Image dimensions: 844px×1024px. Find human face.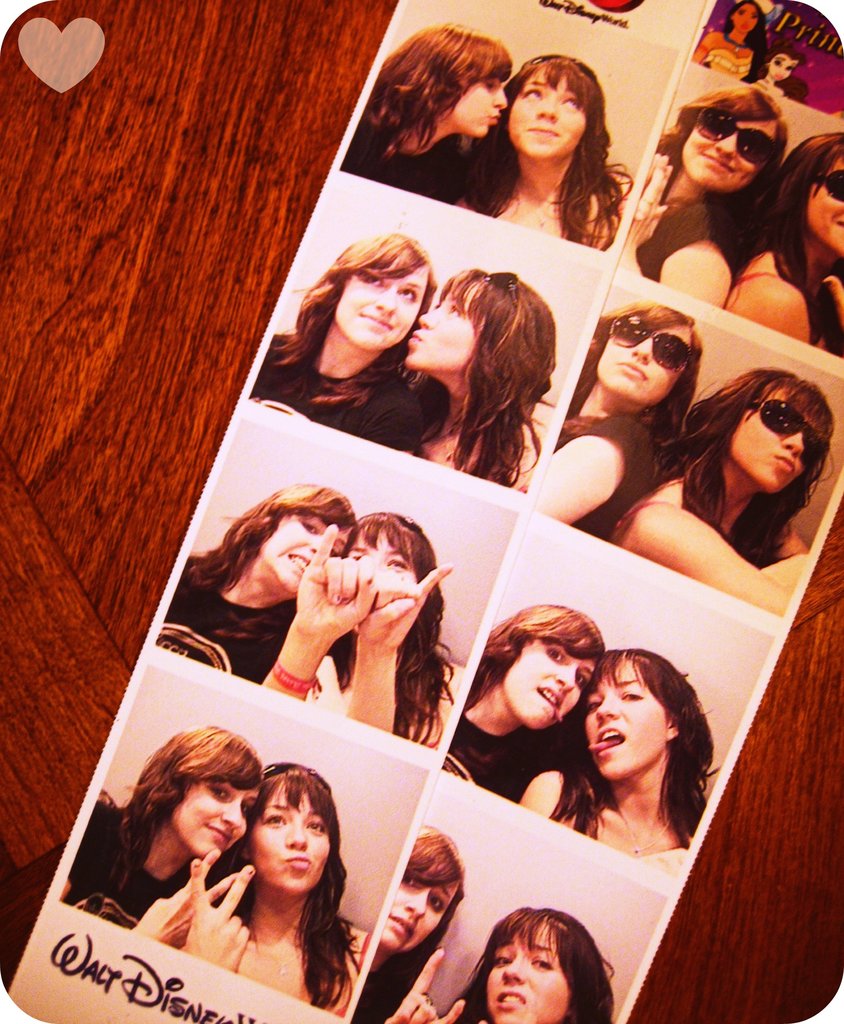
bbox(727, 400, 806, 488).
